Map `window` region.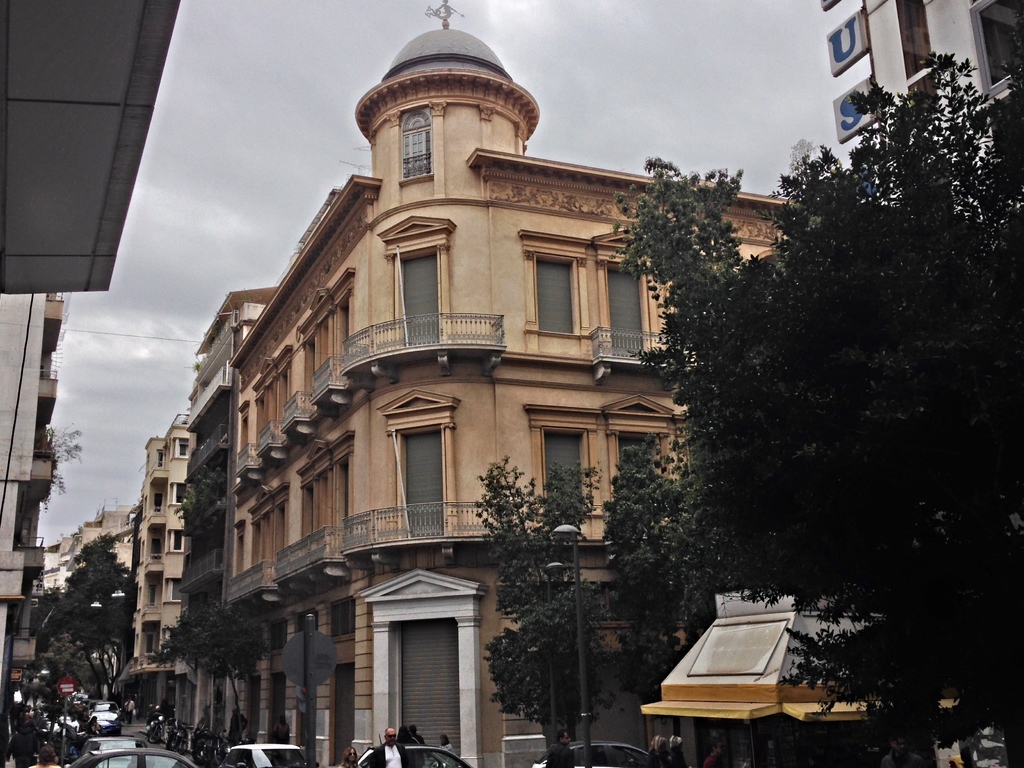
Mapped to left=909, top=72, right=943, bottom=135.
